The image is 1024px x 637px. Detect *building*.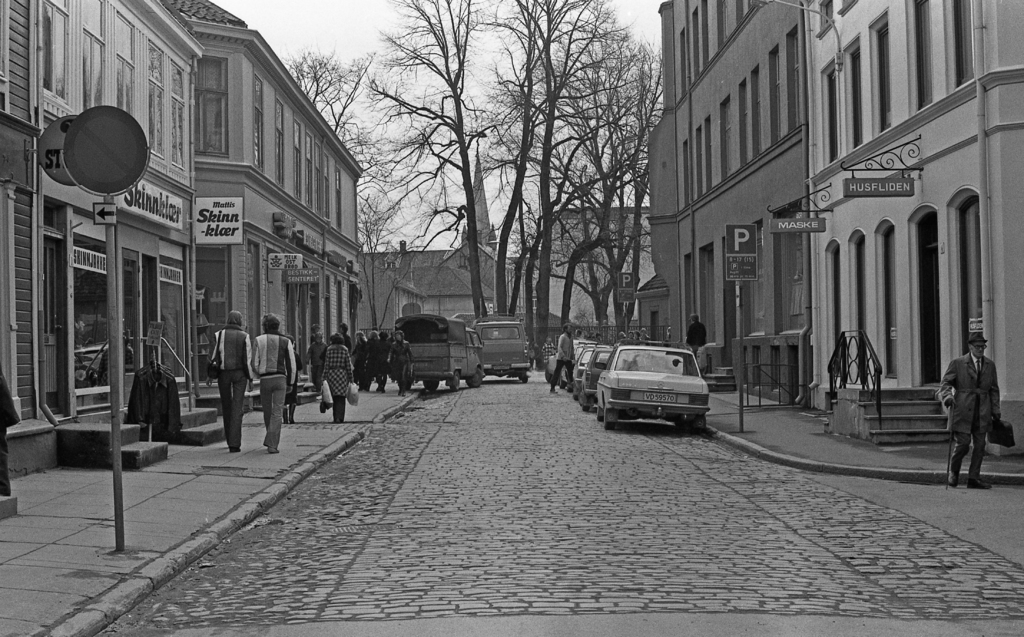
Detection: bbox(358, 114, 516, 334).
